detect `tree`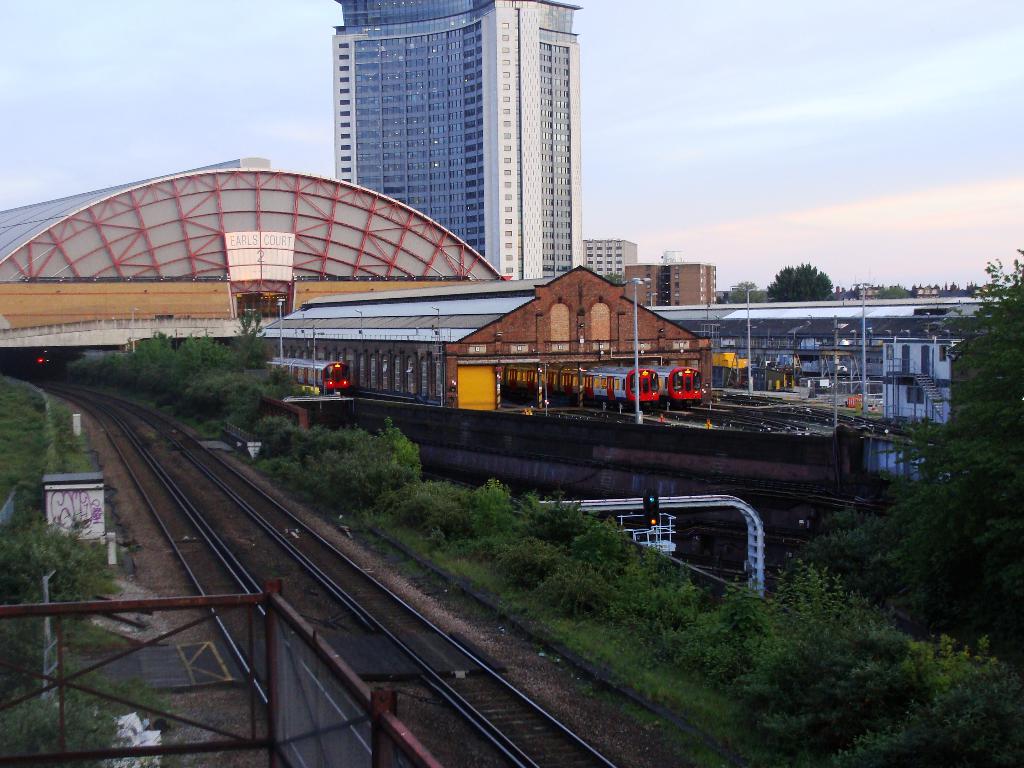
767:262:835:311
